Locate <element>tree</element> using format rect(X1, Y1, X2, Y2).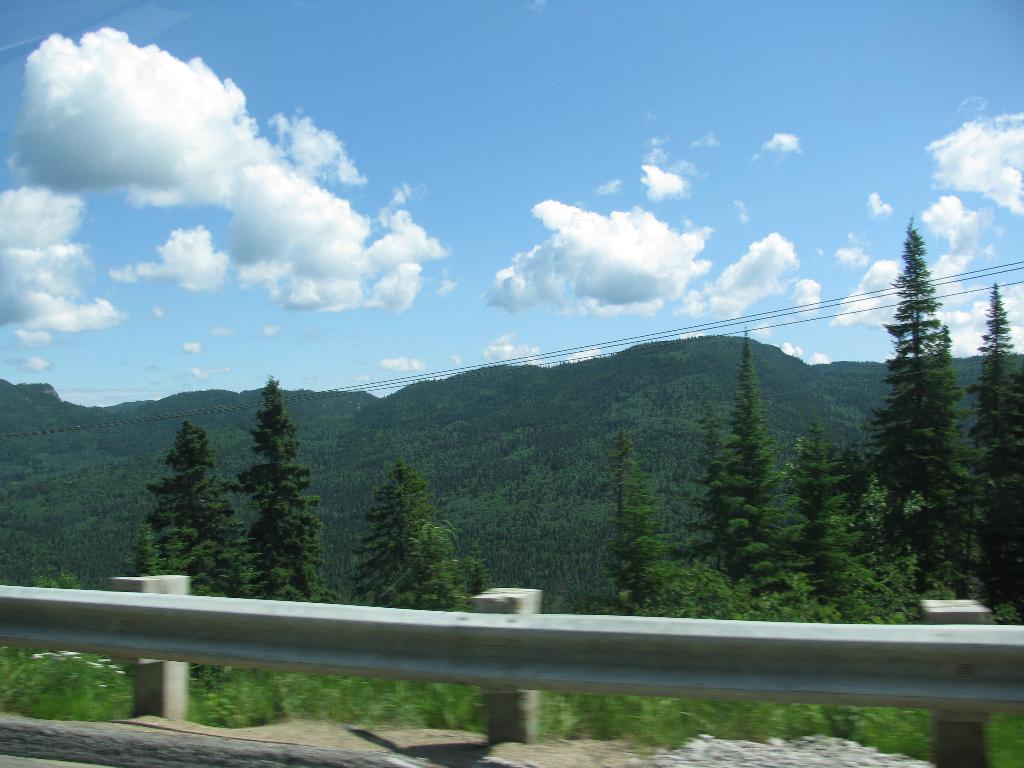
rect(604, 399, 664, 605).
